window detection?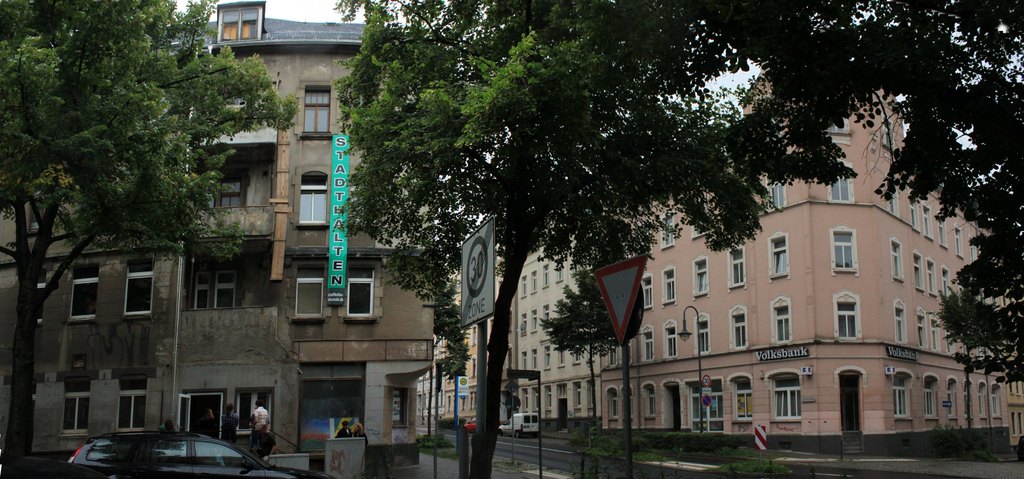
Rect(66, 262, 100, 316)
